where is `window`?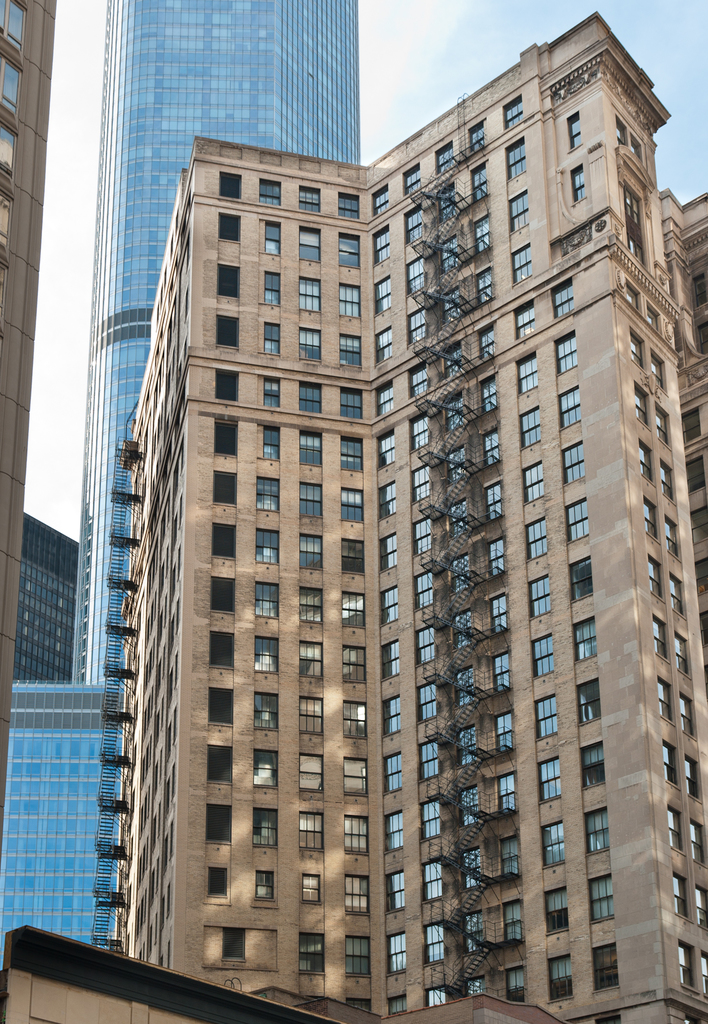
x1=211, y1=312, x2=238, y2=345.
